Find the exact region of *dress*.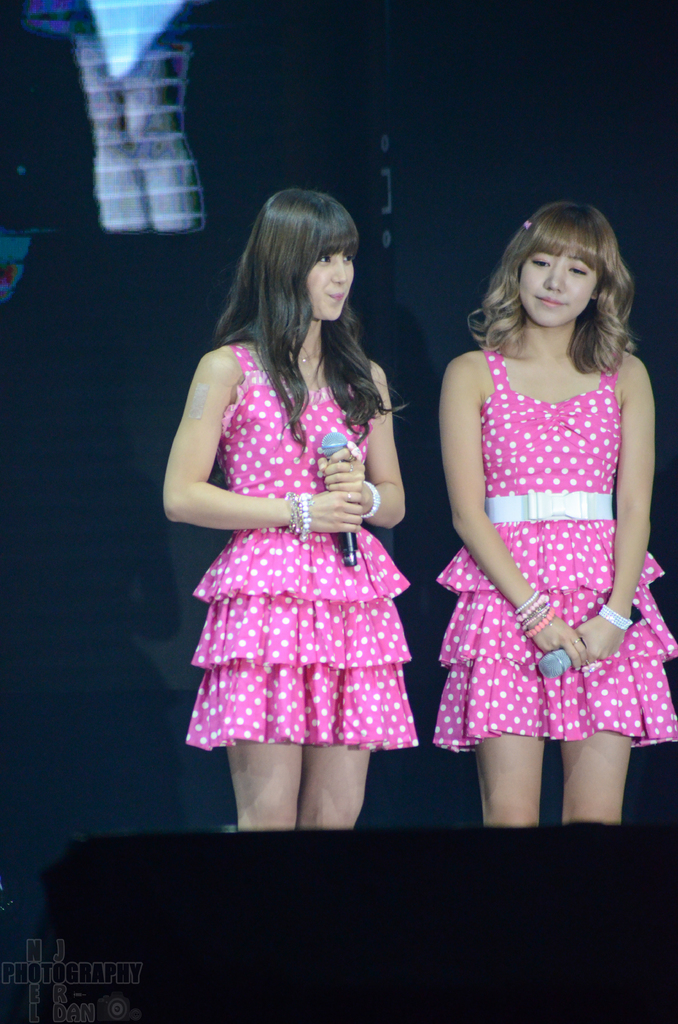
Exact region: <box>179,330,431,733</box>.
